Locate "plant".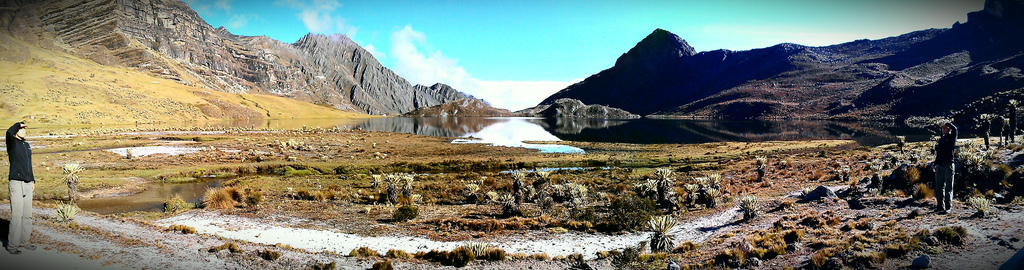
Bounding box: {"x1": 216, "y1": 243, "x2": 236, "y2": 253}.
